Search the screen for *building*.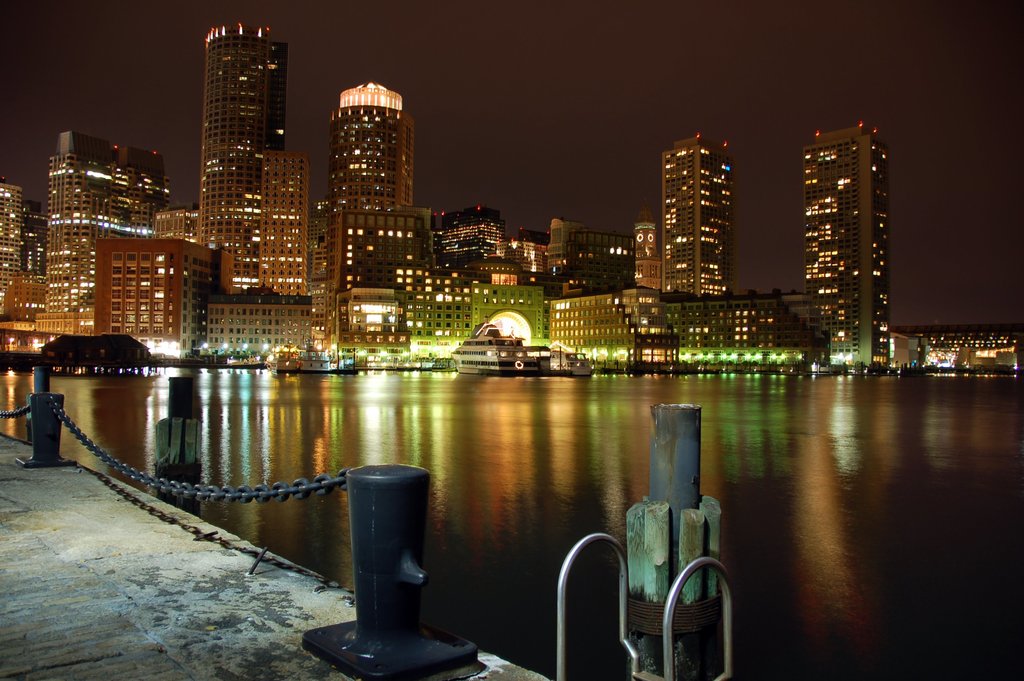
Found at (x1=198, y1=22, x2=291, y2=283).
